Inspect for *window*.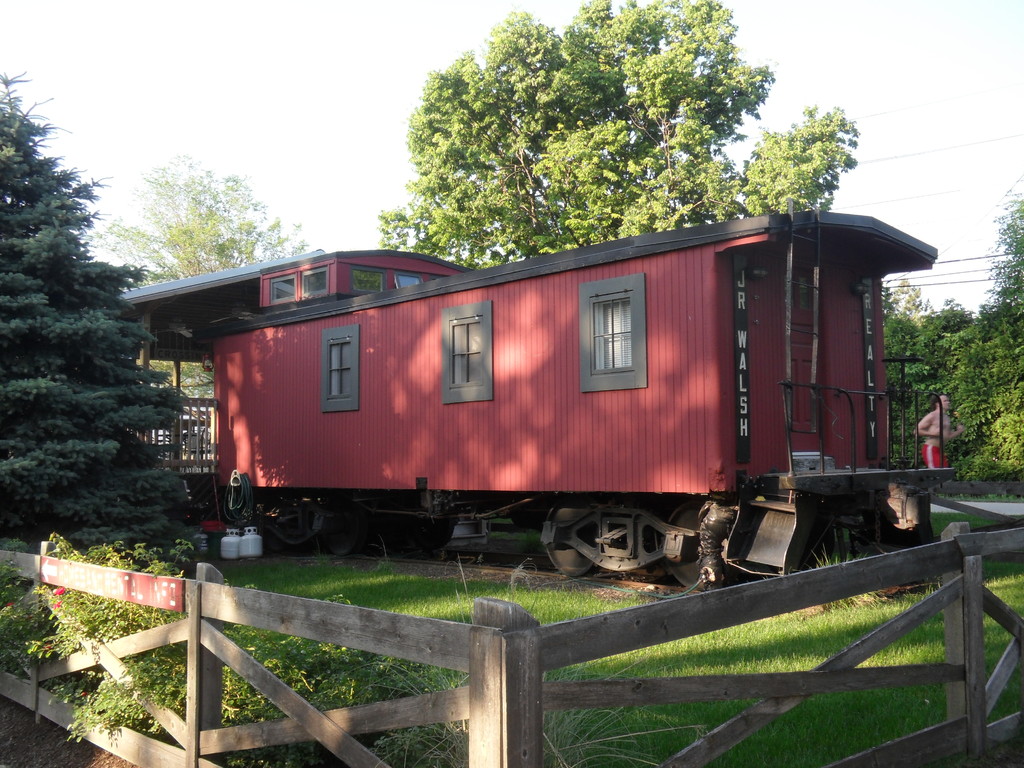
Inspection: left=393, top=273, right=425, bottom=287.
